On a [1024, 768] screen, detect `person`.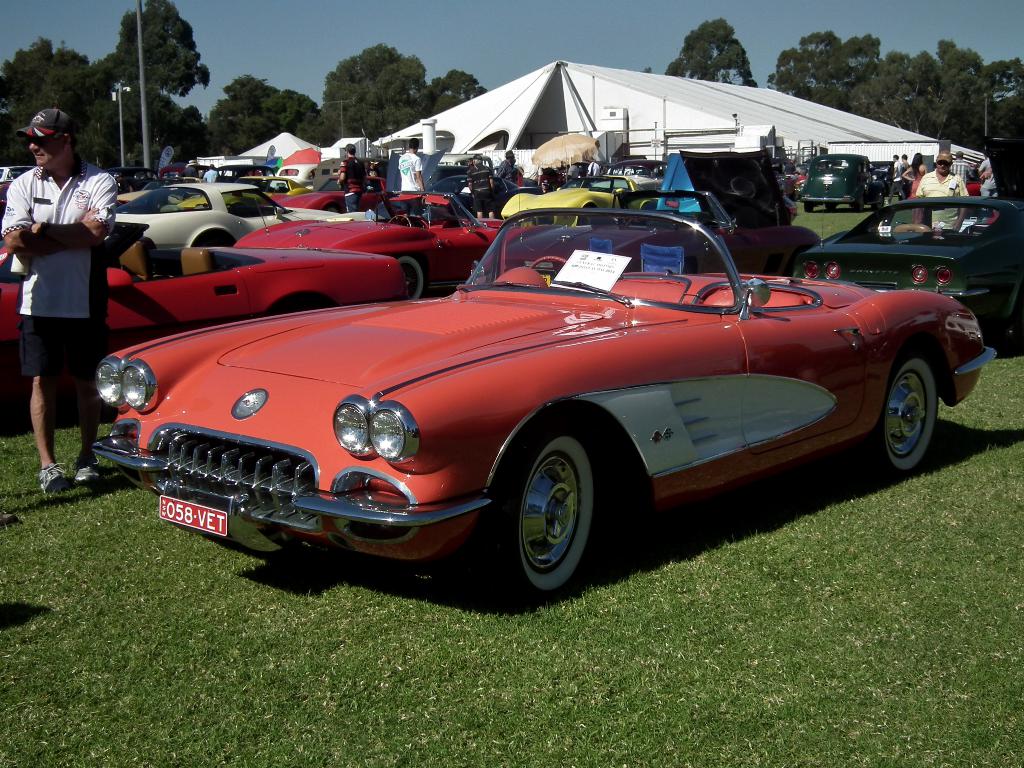
(left=336, top=140, right=365, bottom=212).
